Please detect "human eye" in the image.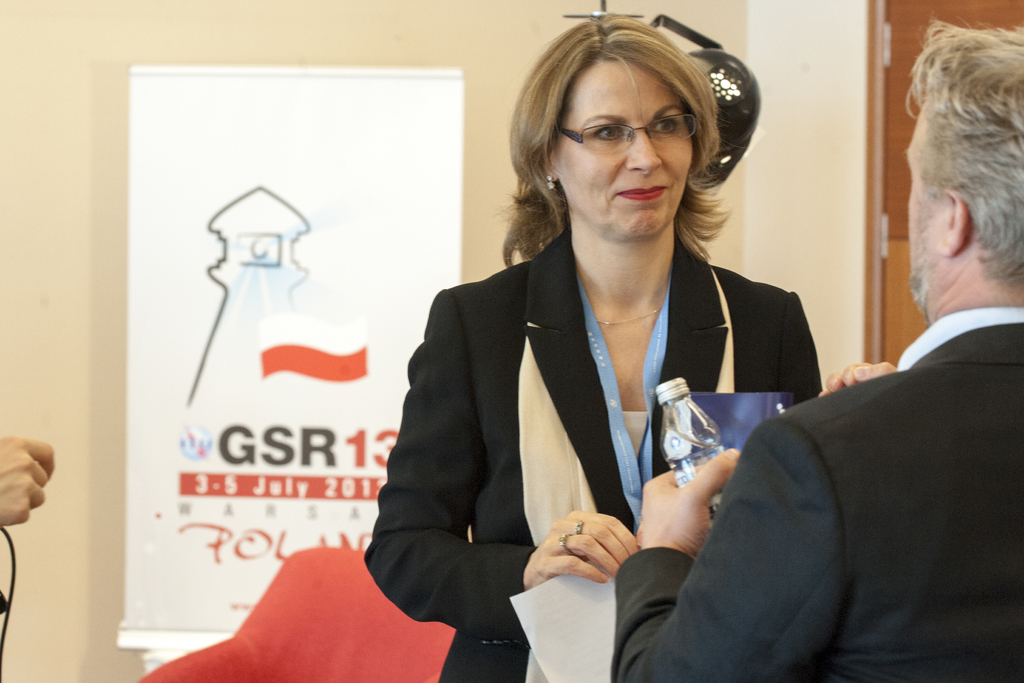
bbox=[584, 122, 628, 144].
